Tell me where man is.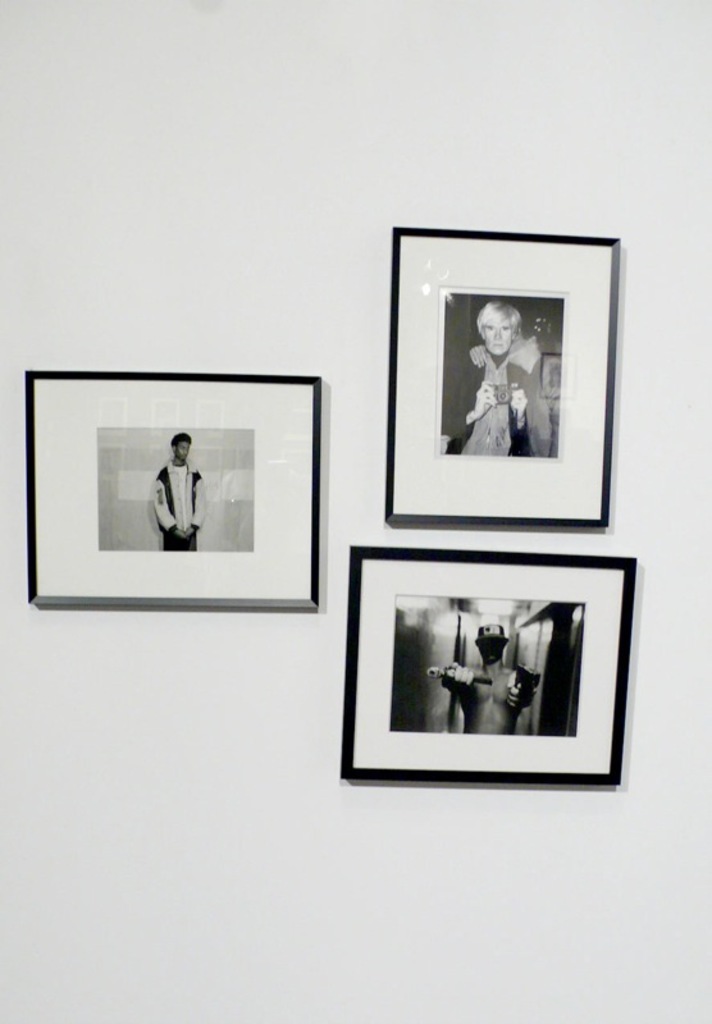
man is at select_region(128, 440, 211, 548).
